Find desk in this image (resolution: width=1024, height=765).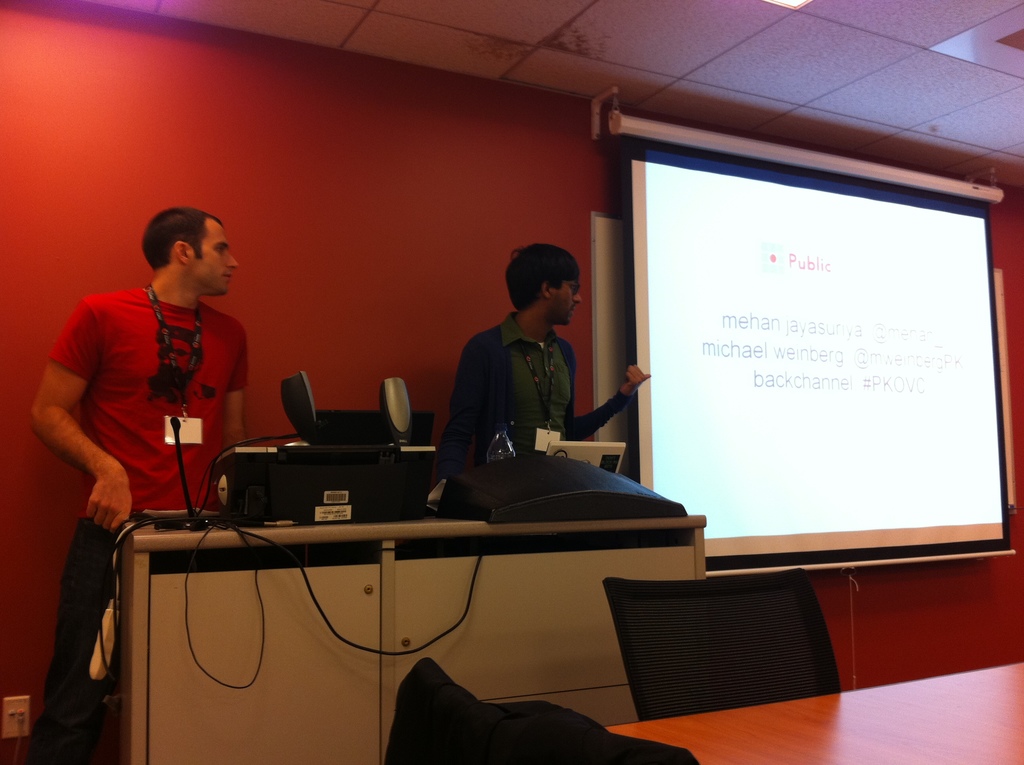
region(13, 436, 756, 764).
